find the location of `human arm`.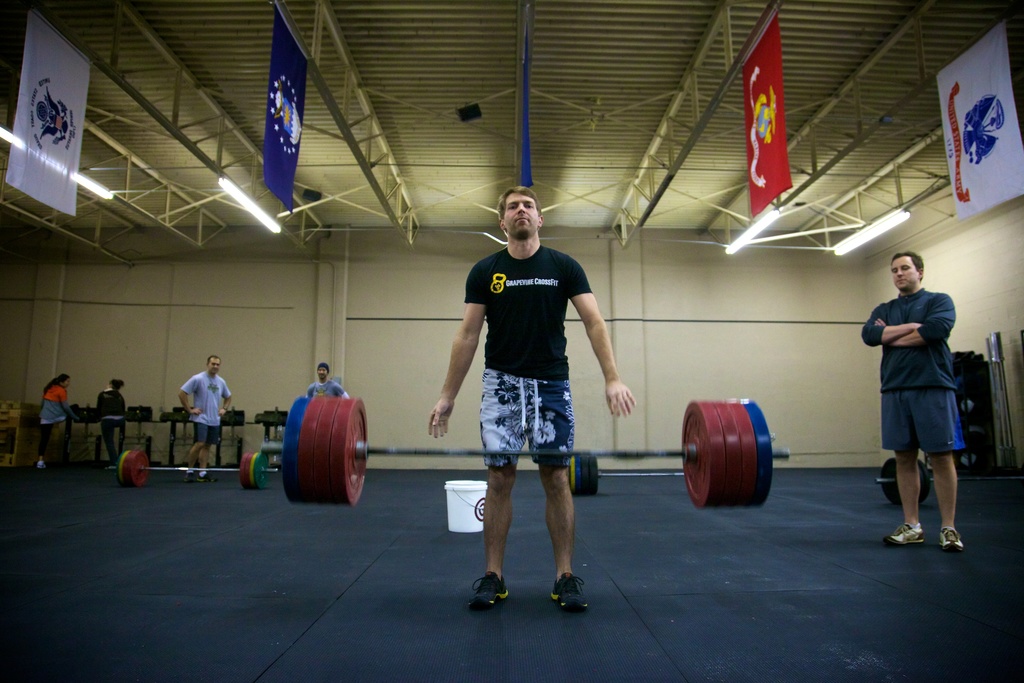
Location: 214/375/228/415.
